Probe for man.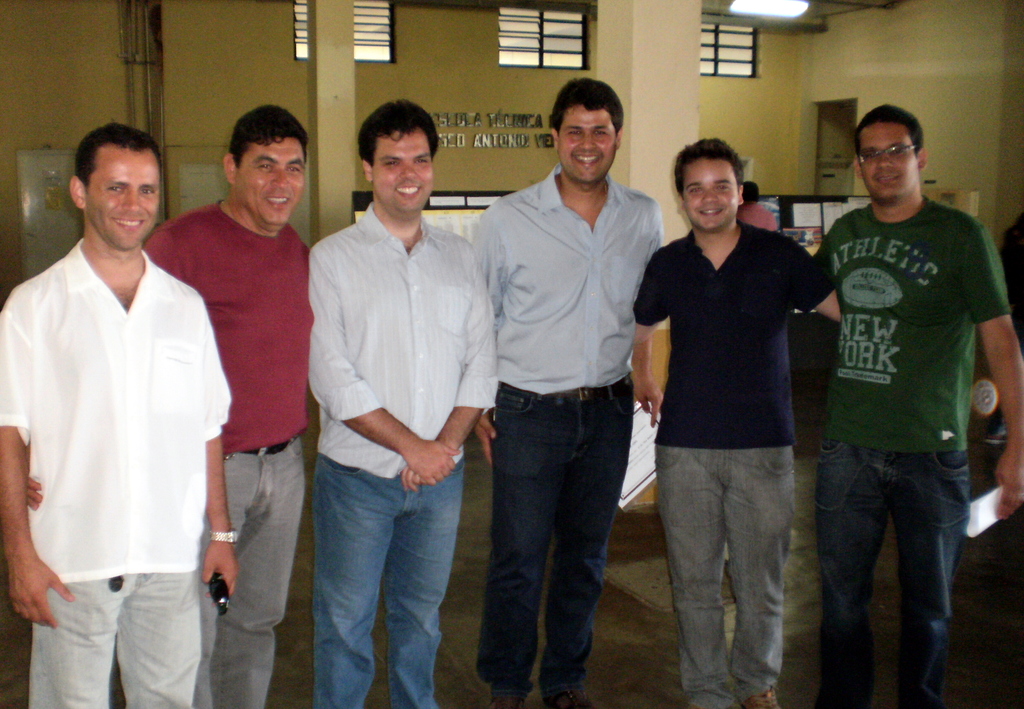
Probe result: rect(471, 76, 666, 708).
